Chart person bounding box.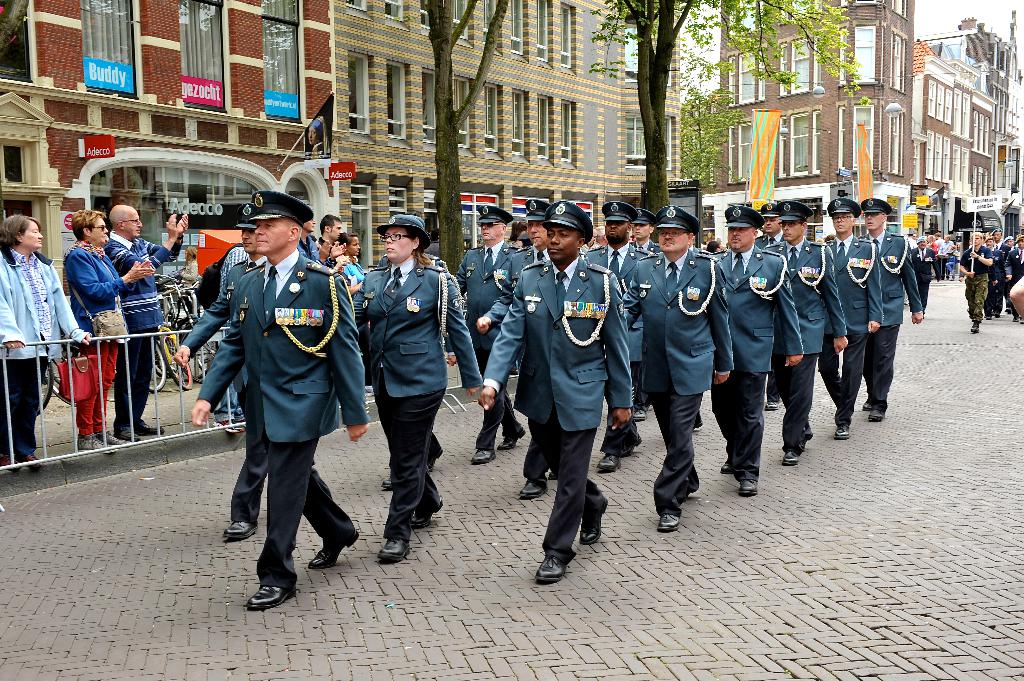
Charted: (349, 209, 487, 562).
